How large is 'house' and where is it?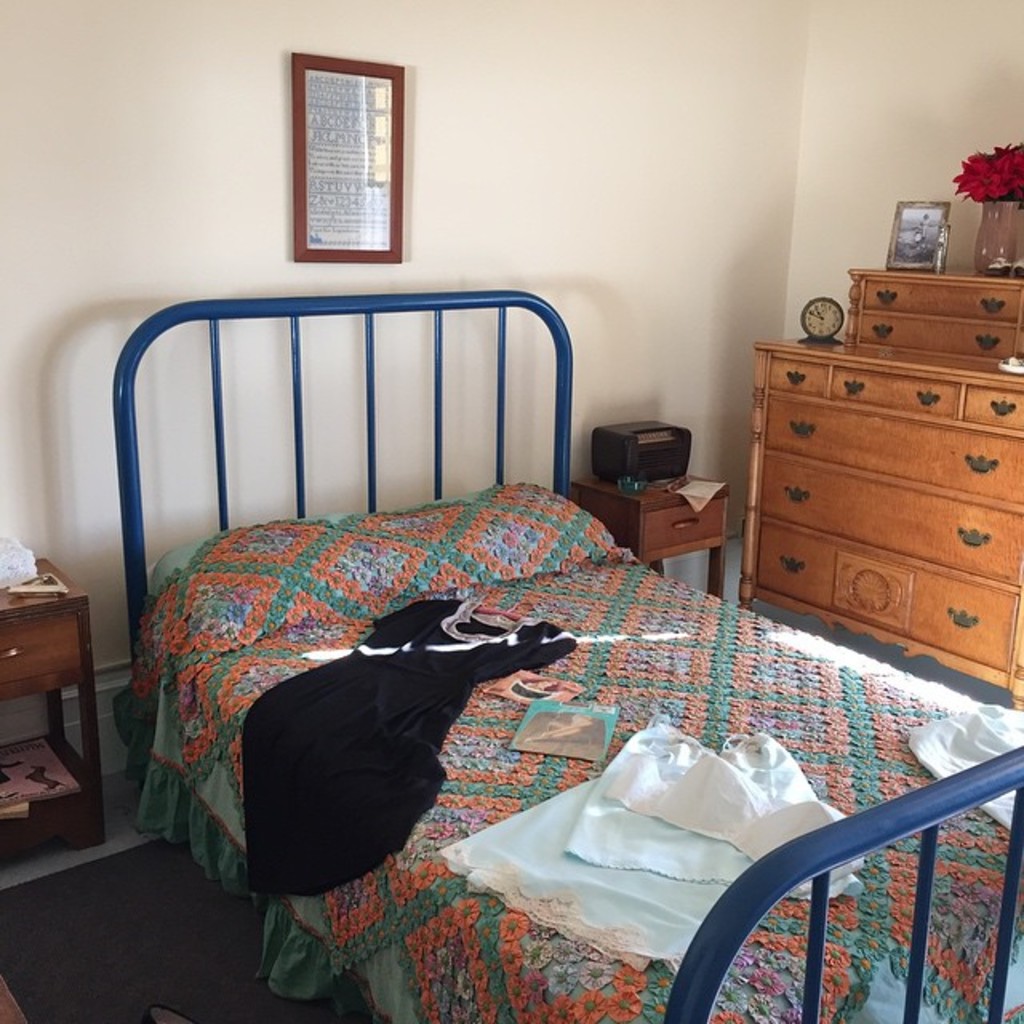
Bounding box: x1=0, y1=26, x2=974, y2=981.
